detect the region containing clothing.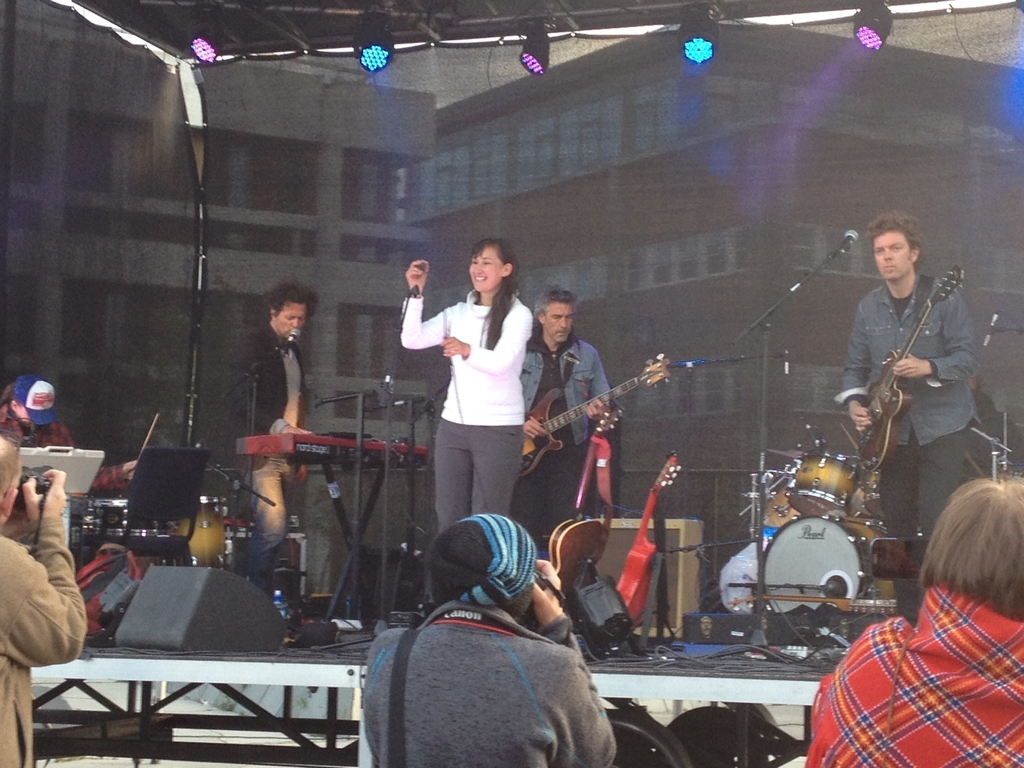
355/617/622/767.
